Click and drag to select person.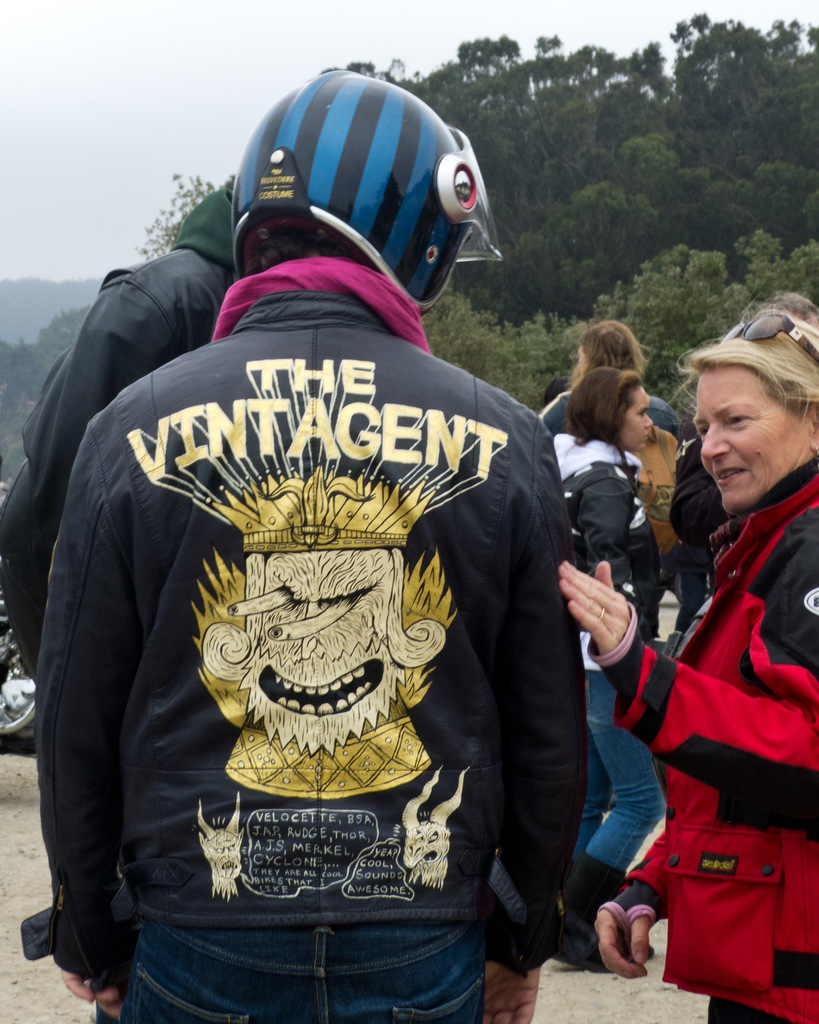
Selection: left=548, top=367, right=671, bottom=963.
